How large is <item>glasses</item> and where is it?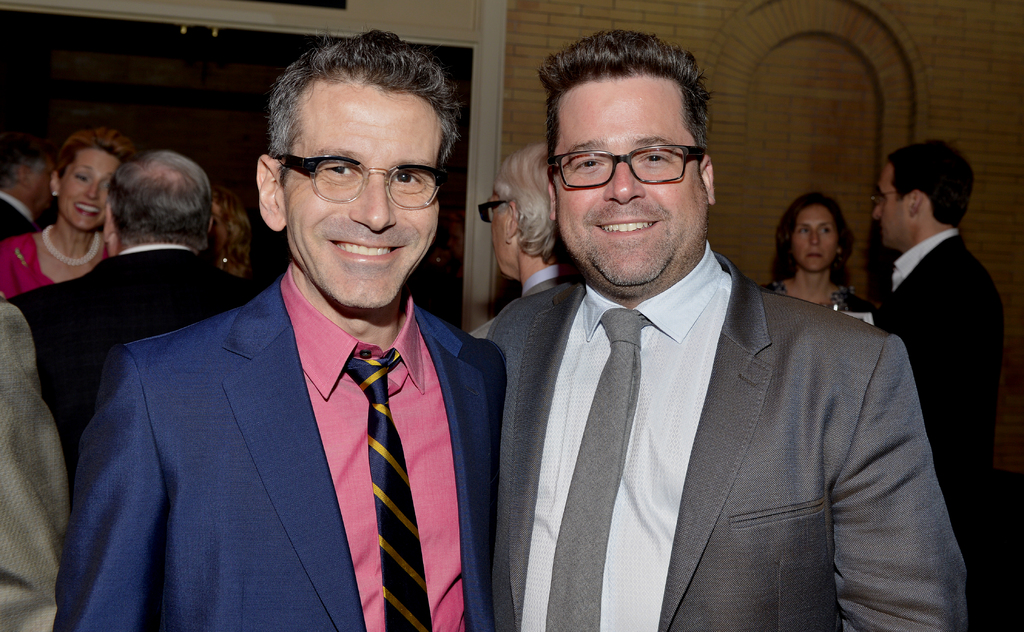
Bounding box: 273:151:447:211.
